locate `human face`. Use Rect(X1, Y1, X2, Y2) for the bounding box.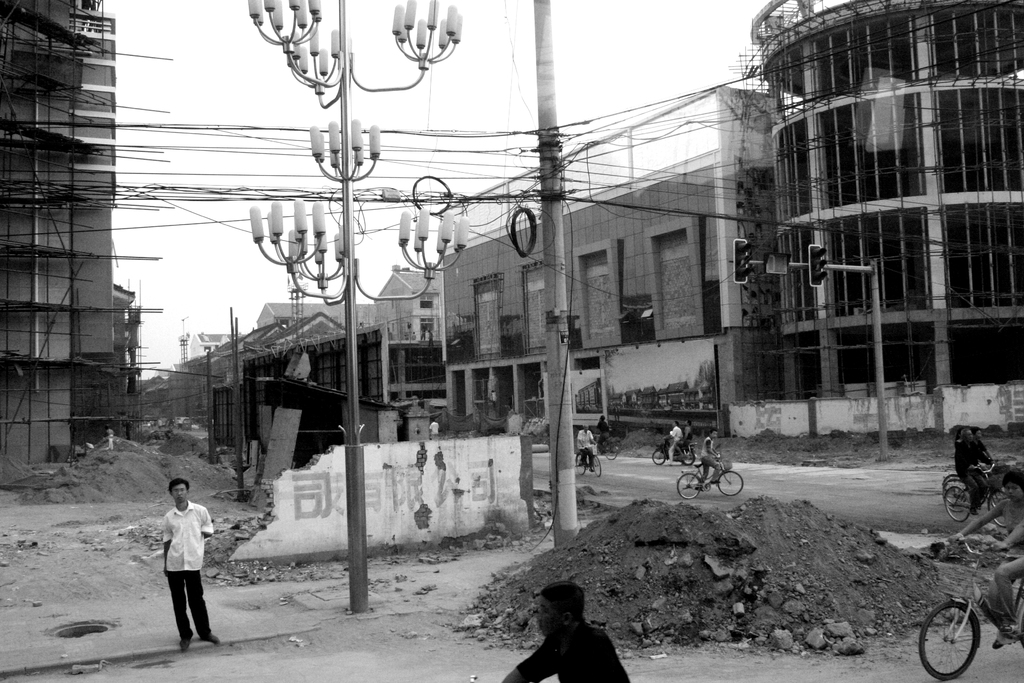
Rect(538, 597, 550, 636).
